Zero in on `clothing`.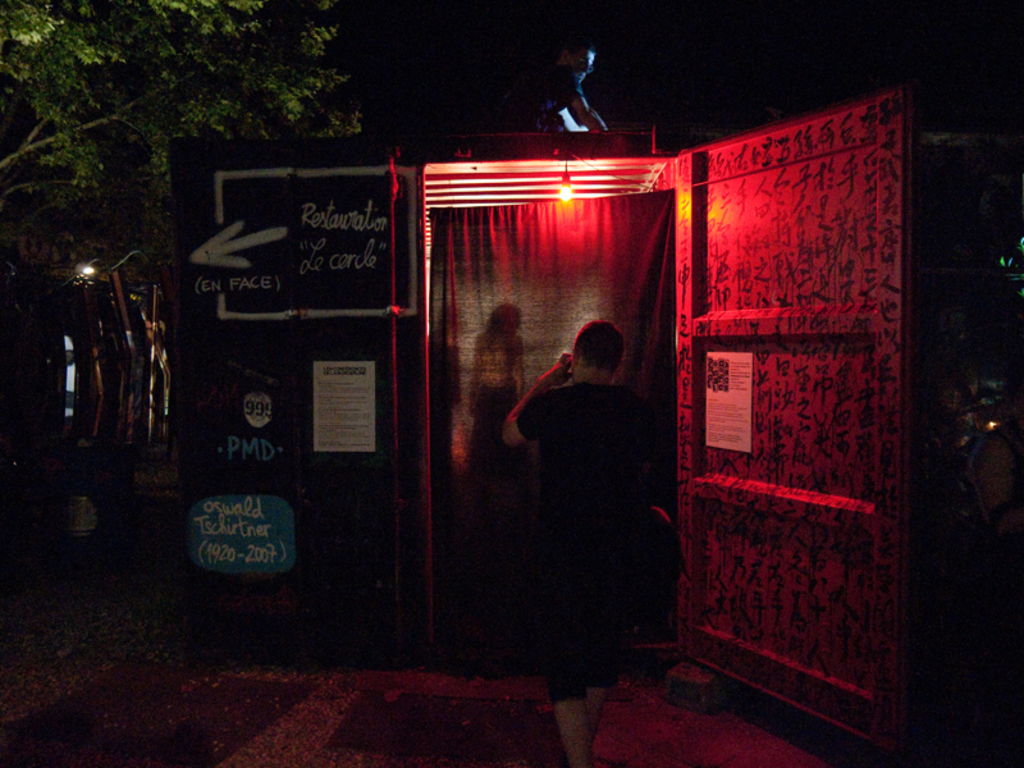
Zeroed in: box(516, 372, 649, 700).
